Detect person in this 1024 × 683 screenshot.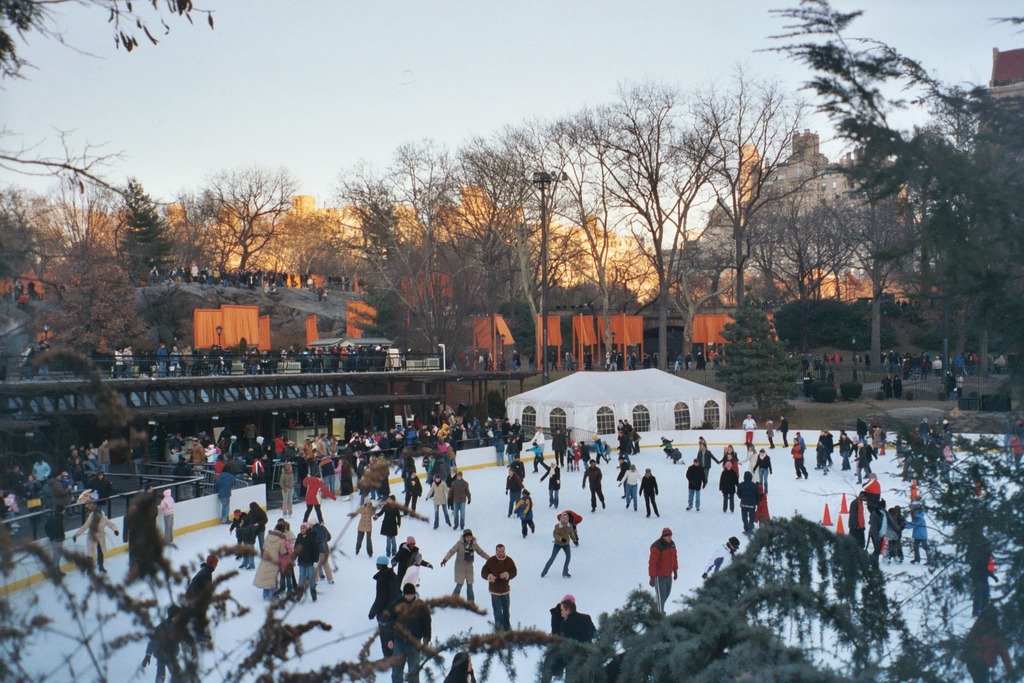
Detection: l=243, t=500, r=273, b=552.
